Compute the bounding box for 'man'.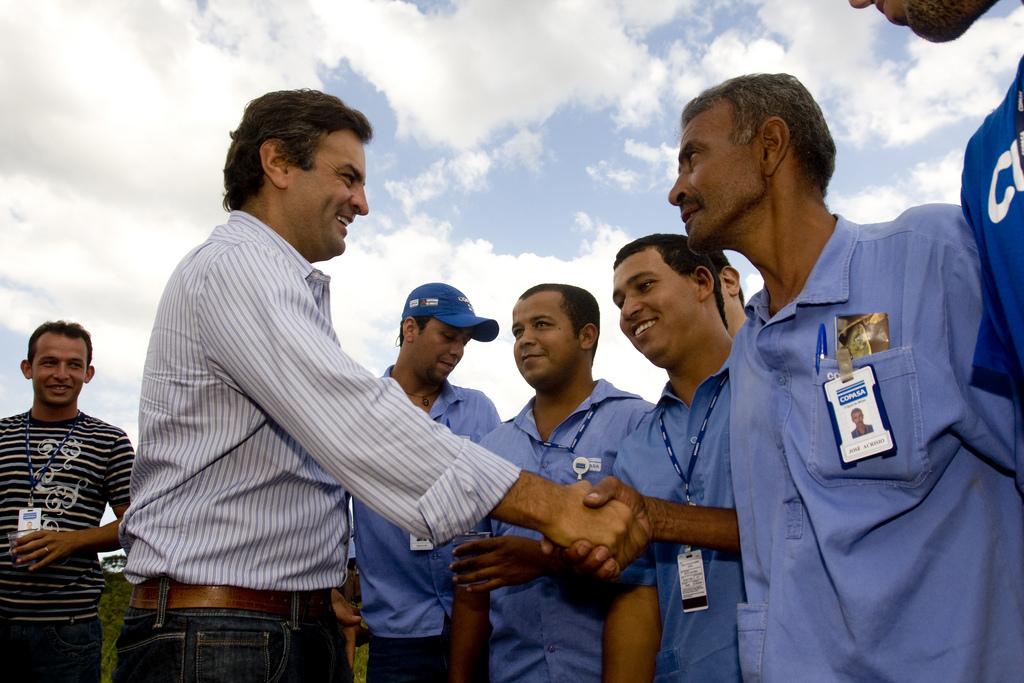
844,0,1023,384.
